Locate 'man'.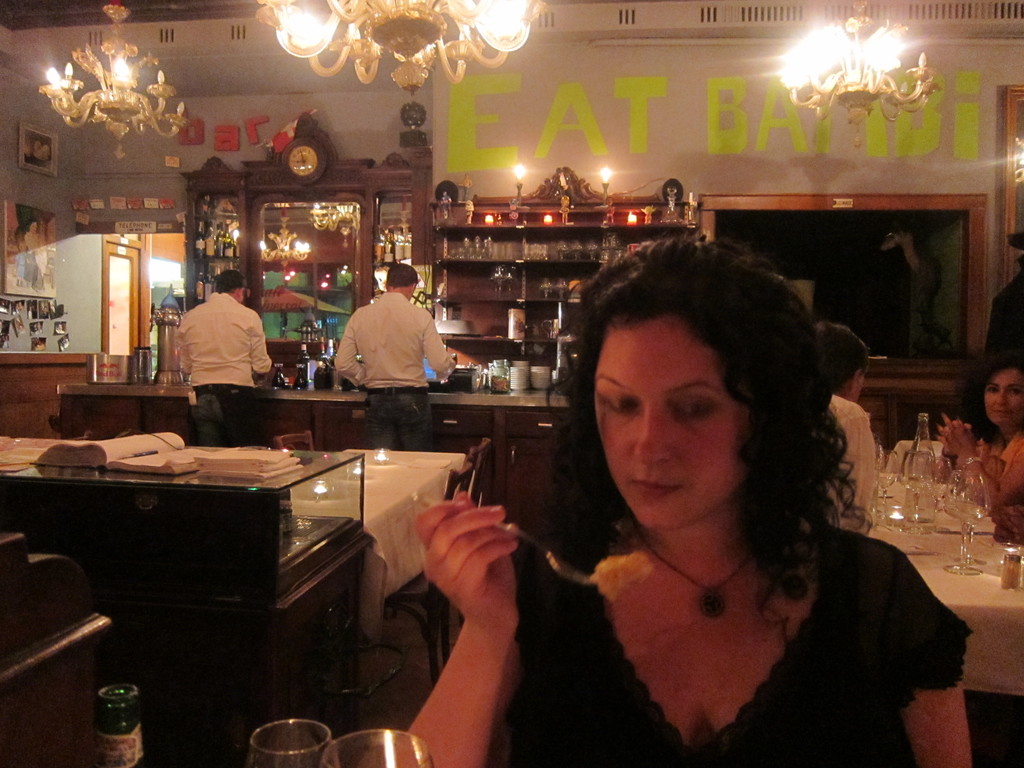
Bounding box: rect(805, 319, 882, 543).
